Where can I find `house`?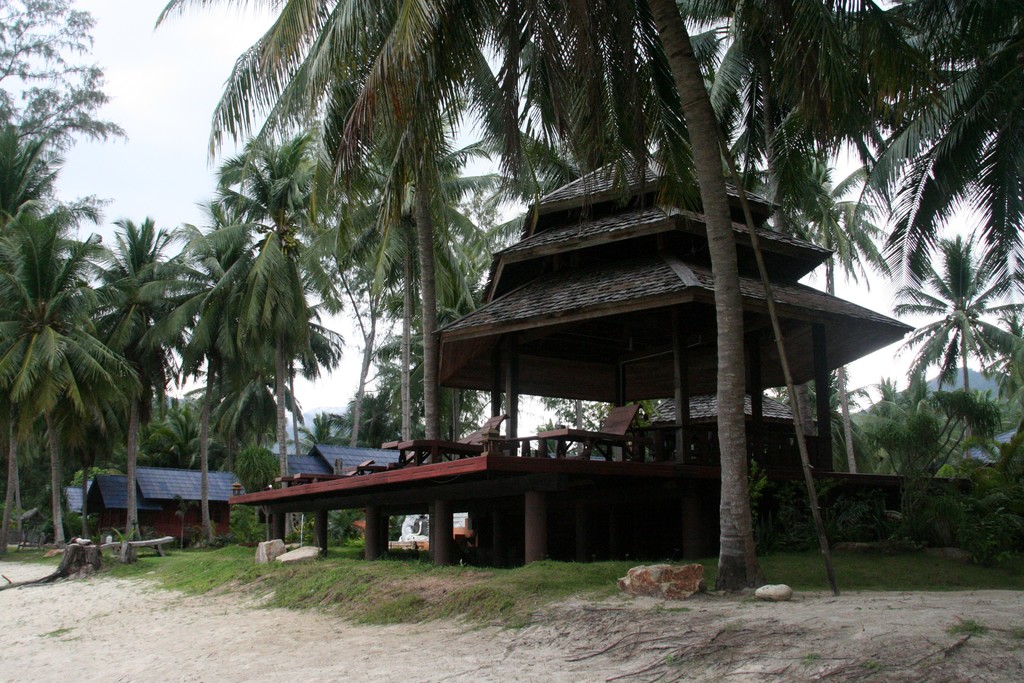
You can find it at 237,440,408,535.
